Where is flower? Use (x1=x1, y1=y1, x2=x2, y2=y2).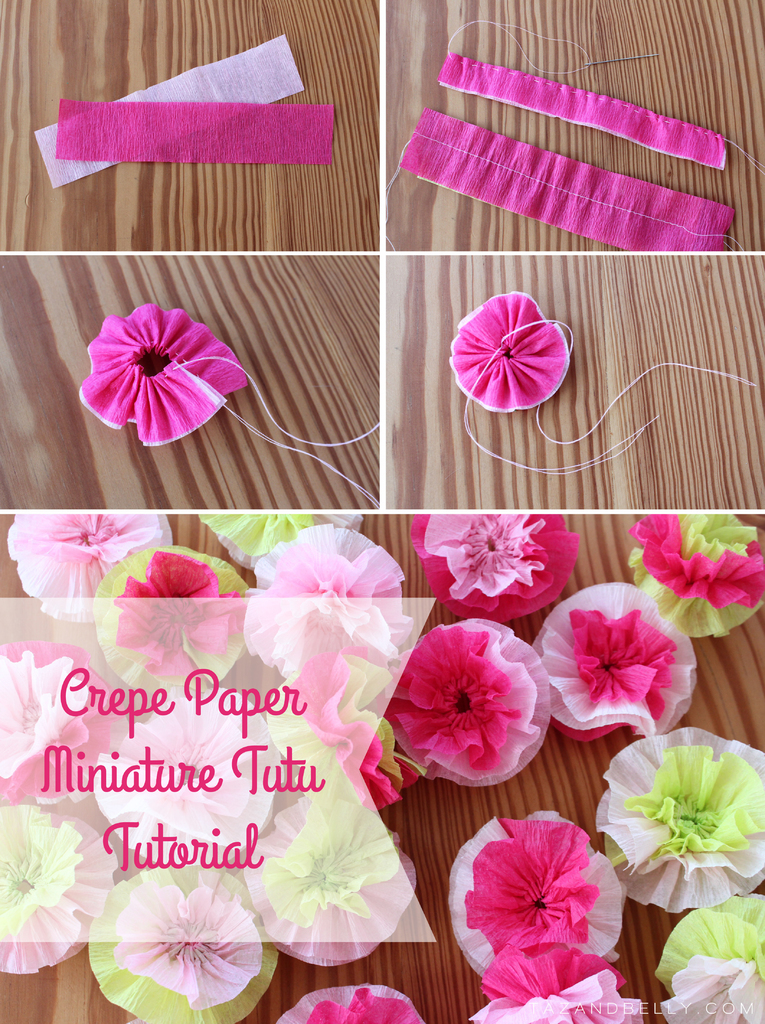
(x1=386, y1=622, x2=547, y2=790).
